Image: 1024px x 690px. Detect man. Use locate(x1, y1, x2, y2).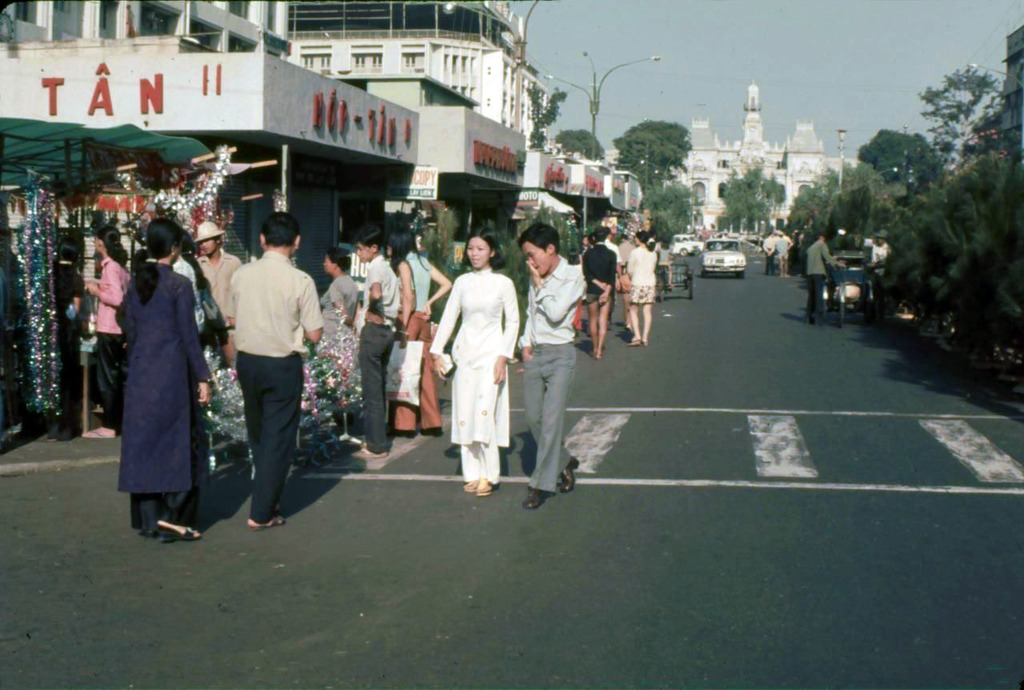
locate(758, 231, 777, 277).
